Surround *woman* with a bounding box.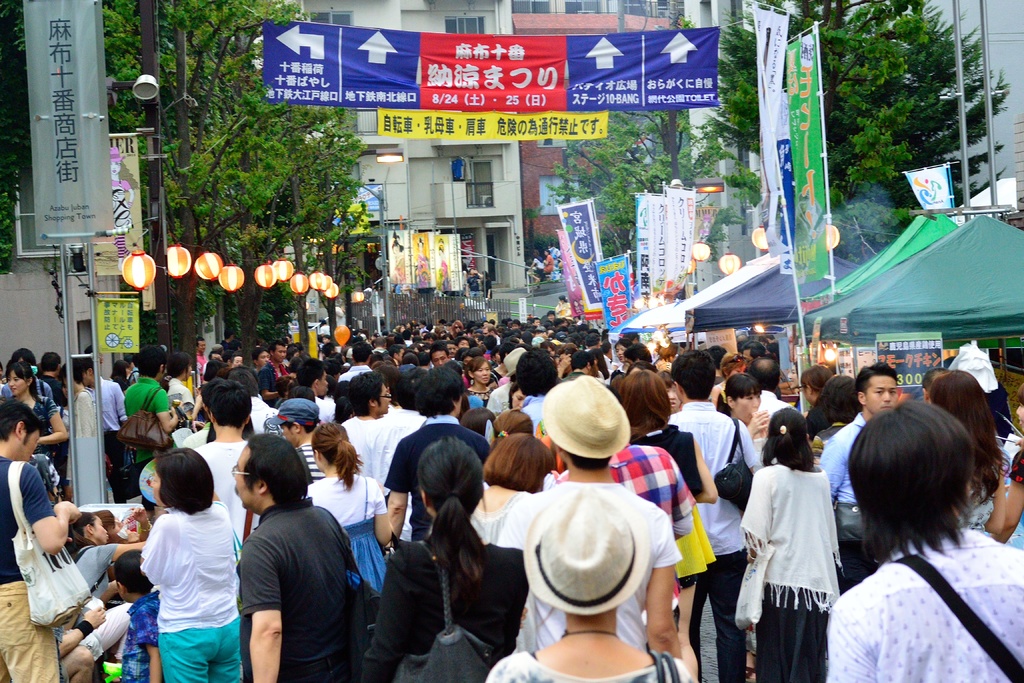
detection(6, 357, 65, 458).
